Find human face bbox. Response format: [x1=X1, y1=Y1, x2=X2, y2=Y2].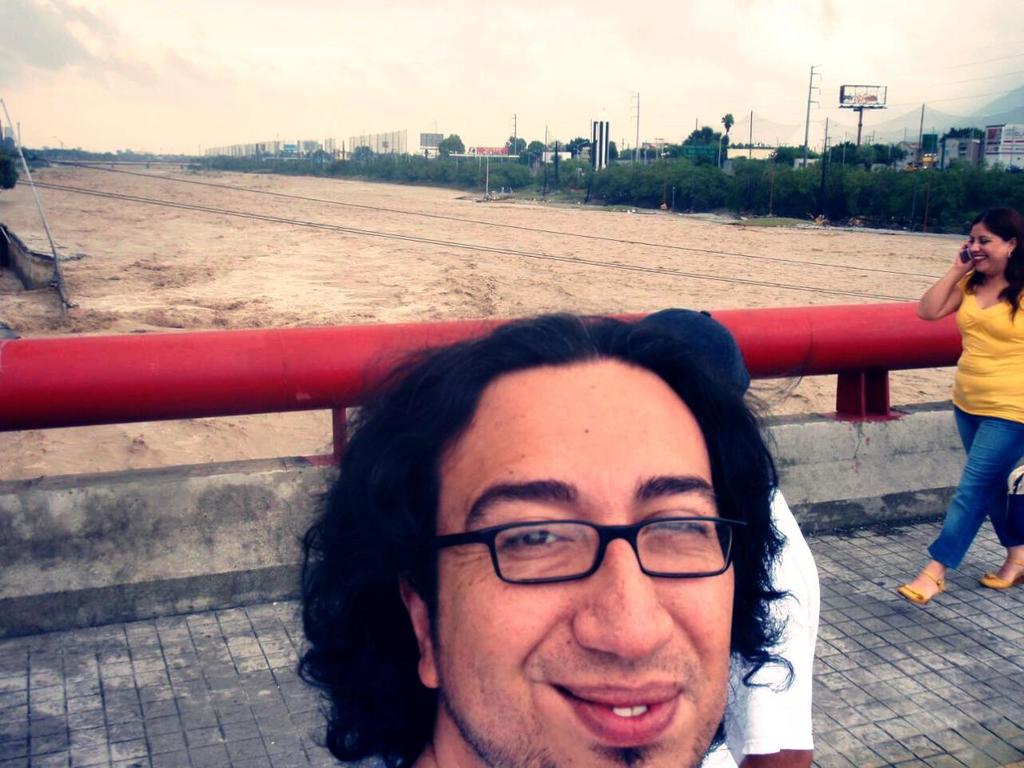
[x1=966, y1=224, x2=1008, y2=270].
